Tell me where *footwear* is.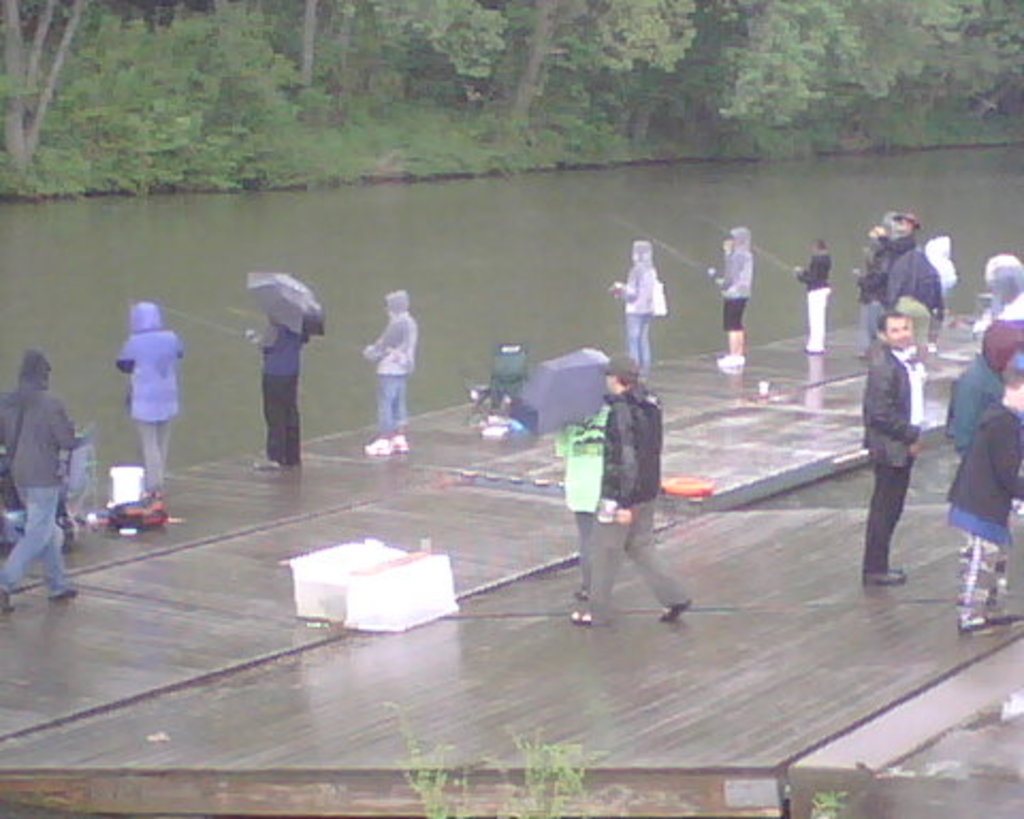
*footwear* is at [661,604,687,619].
